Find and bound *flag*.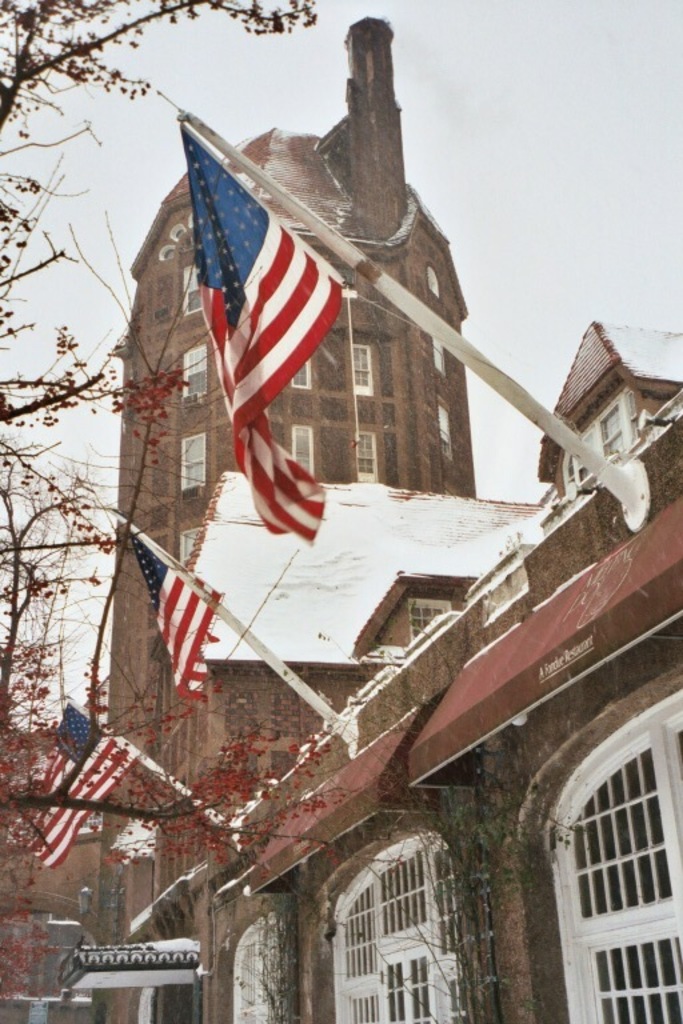
Bound: 176 117 354 547.
